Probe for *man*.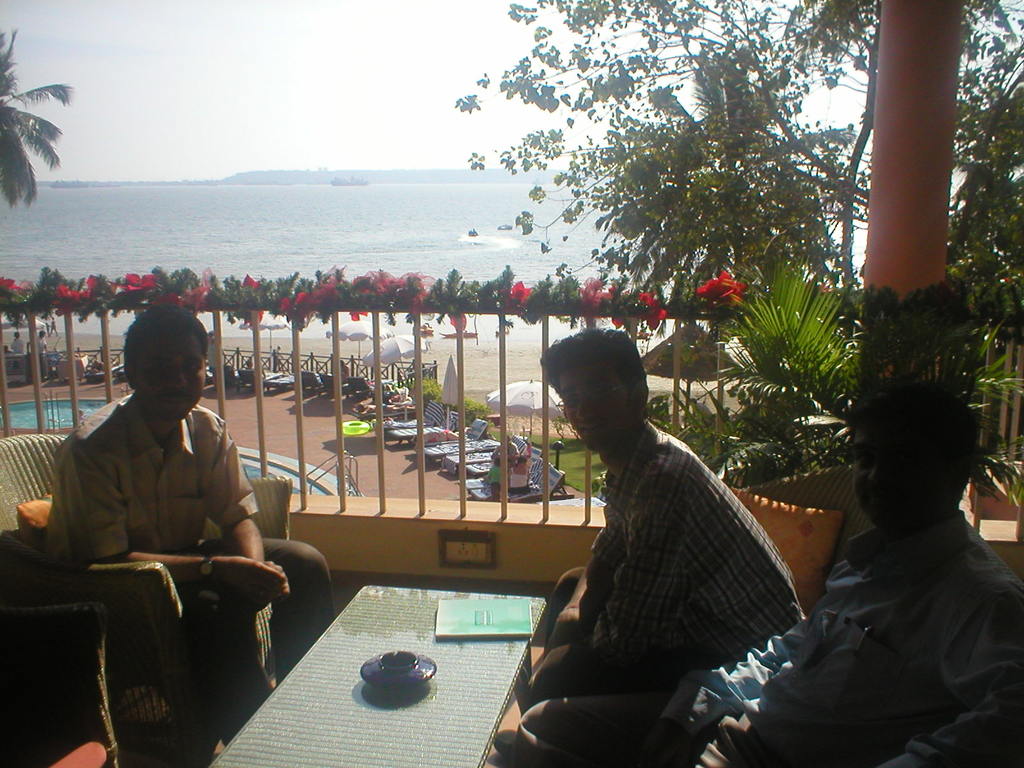
Probe result: (left=508, top=379, right=1023, bottom=767).
